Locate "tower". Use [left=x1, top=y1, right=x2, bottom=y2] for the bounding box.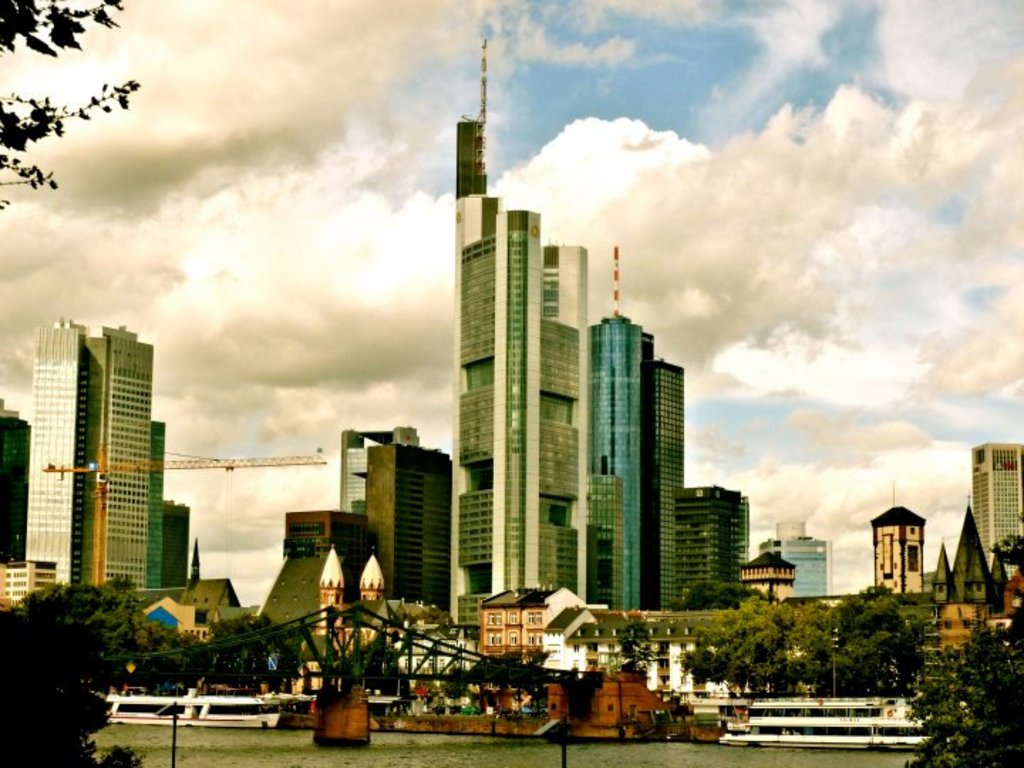
[left=767, top=535, right=832, bottom=589].
